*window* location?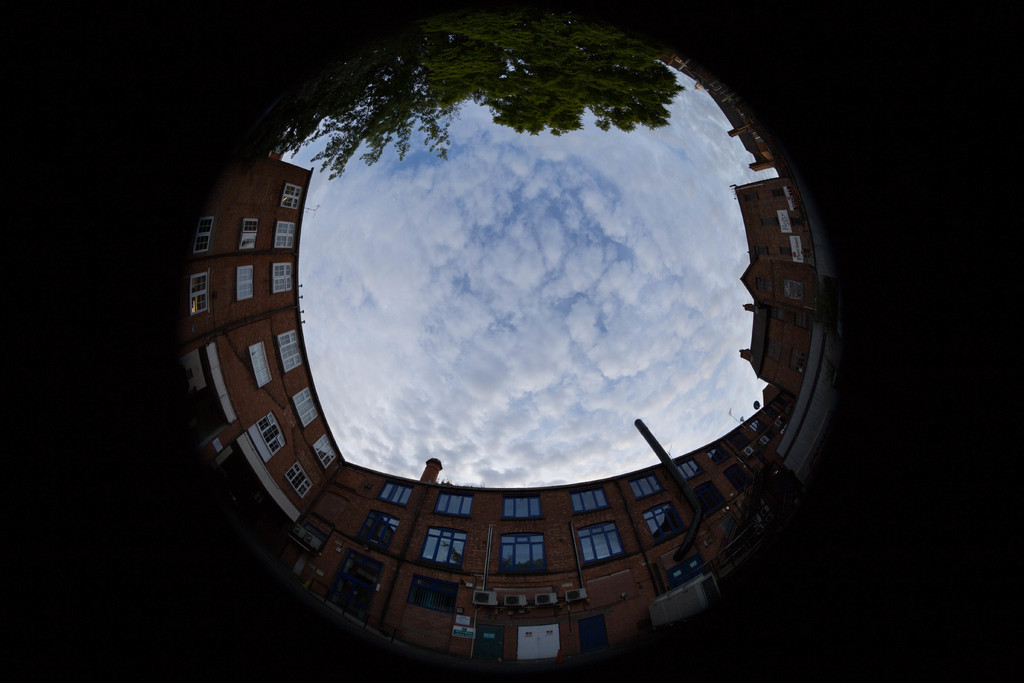
492:532:553:575
